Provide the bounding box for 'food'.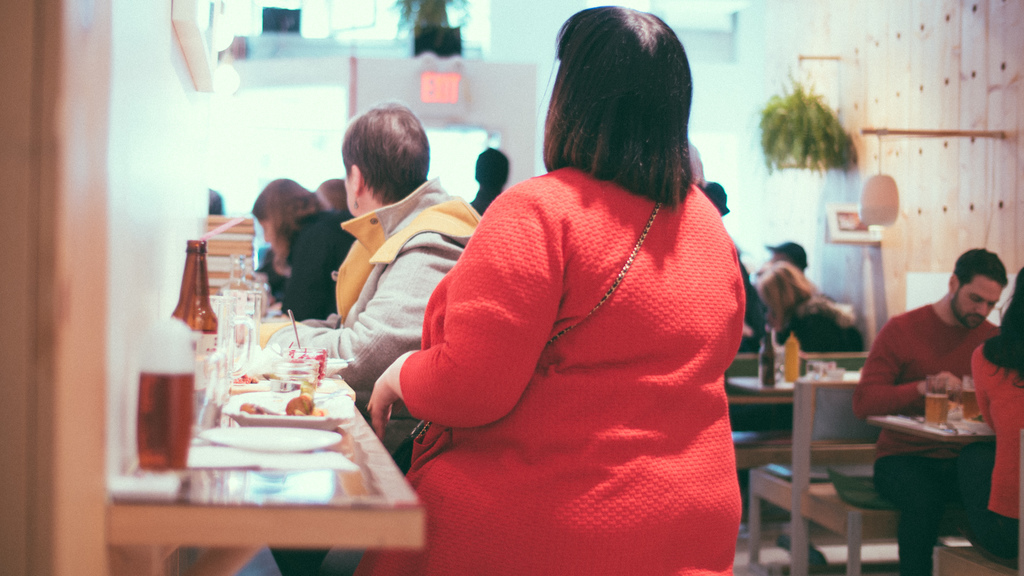
rect(254, 367, 282, 385).
